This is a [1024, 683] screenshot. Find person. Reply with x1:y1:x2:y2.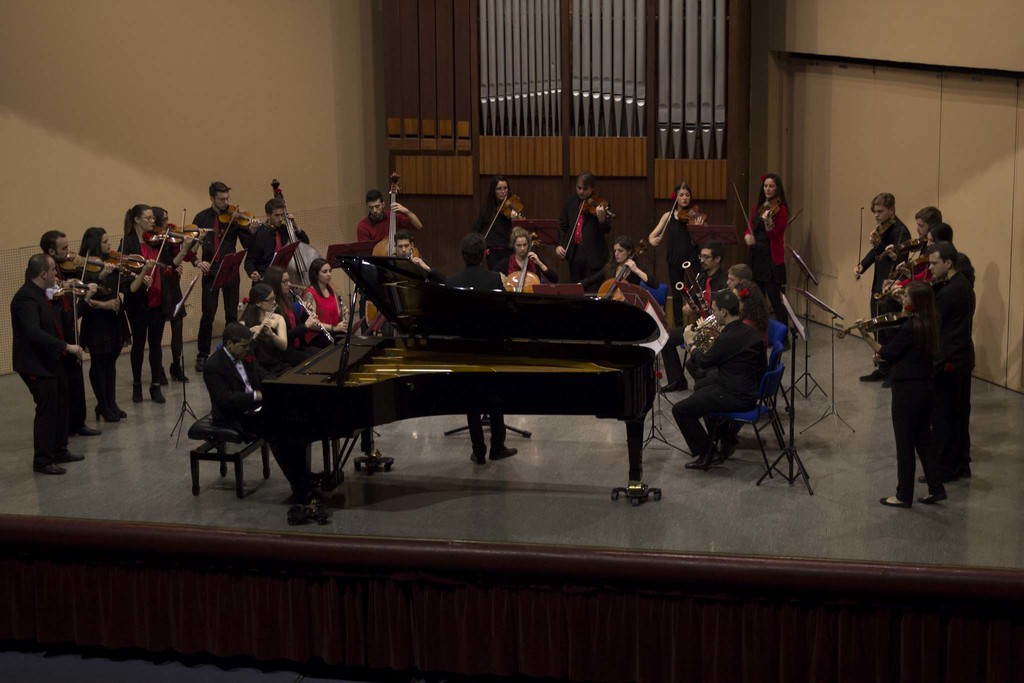
648:184:701:331.
